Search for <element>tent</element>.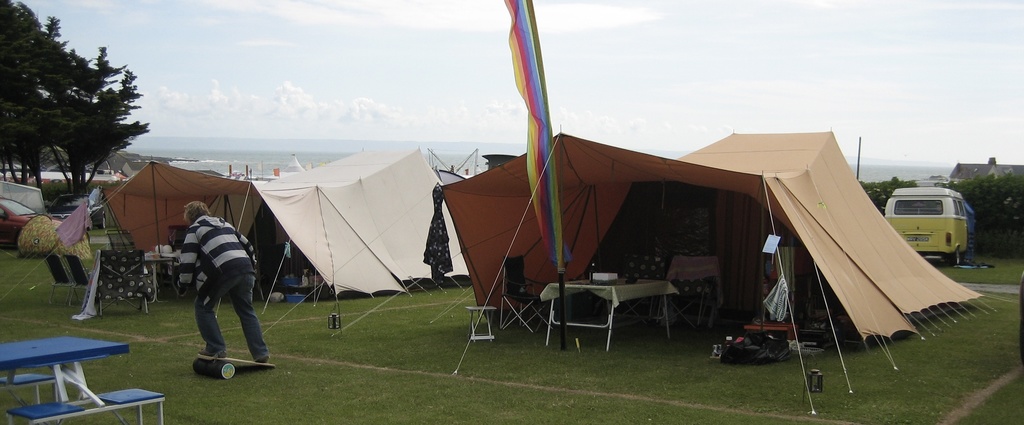
Found at bbox=(410, 68, 980, 371).
